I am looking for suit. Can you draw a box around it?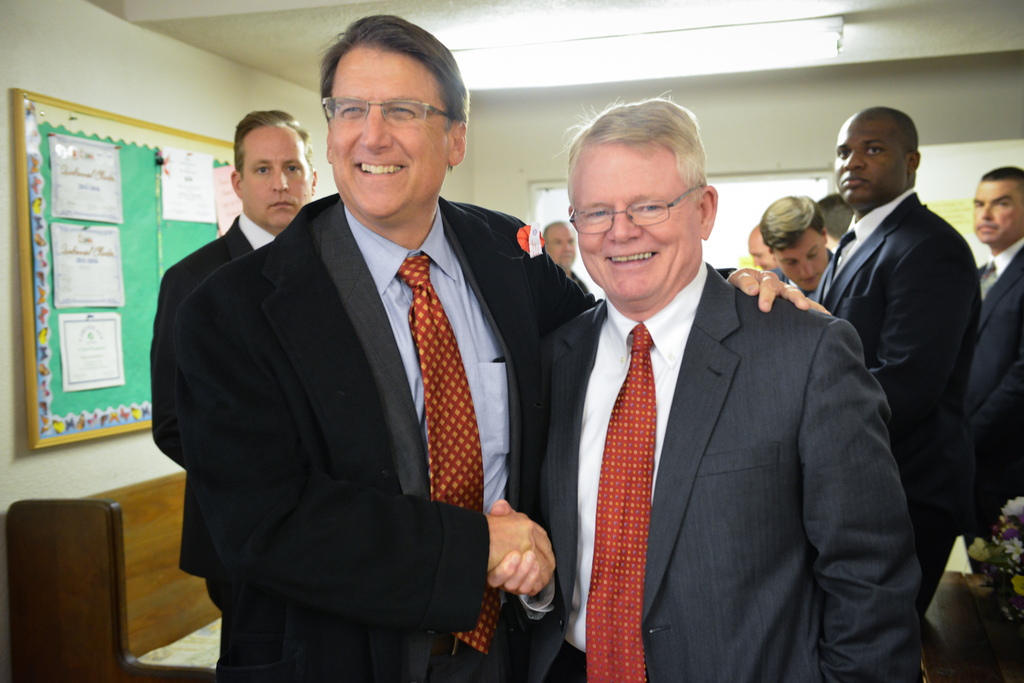
Sure, the bounding box is 509:260:924:682.
